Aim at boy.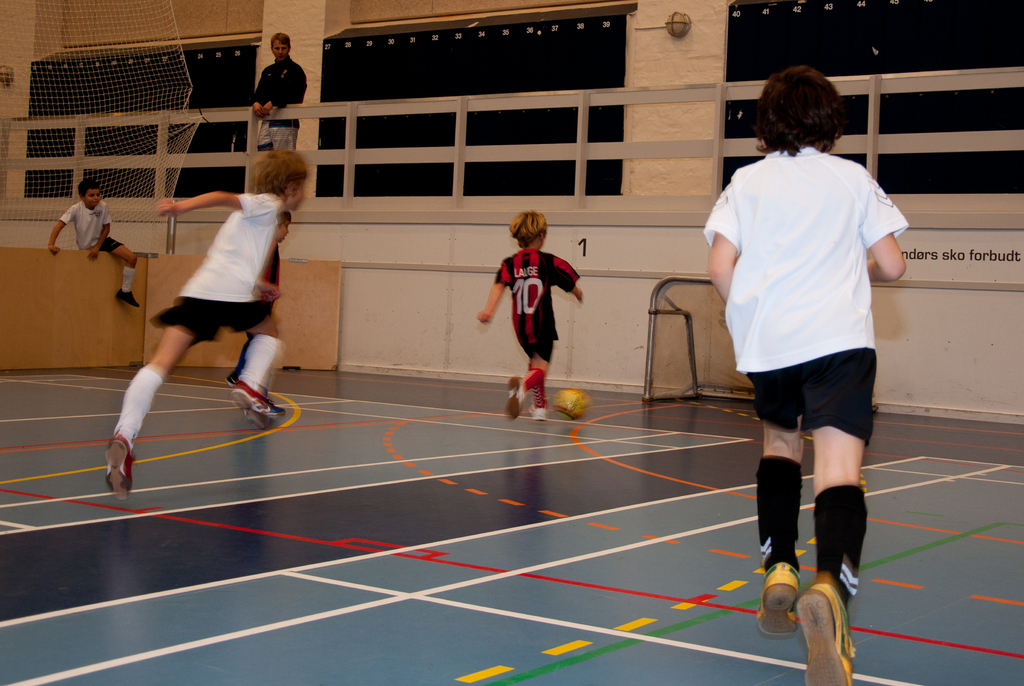
Aimed at bbox=(45, 181, 140, 309).
